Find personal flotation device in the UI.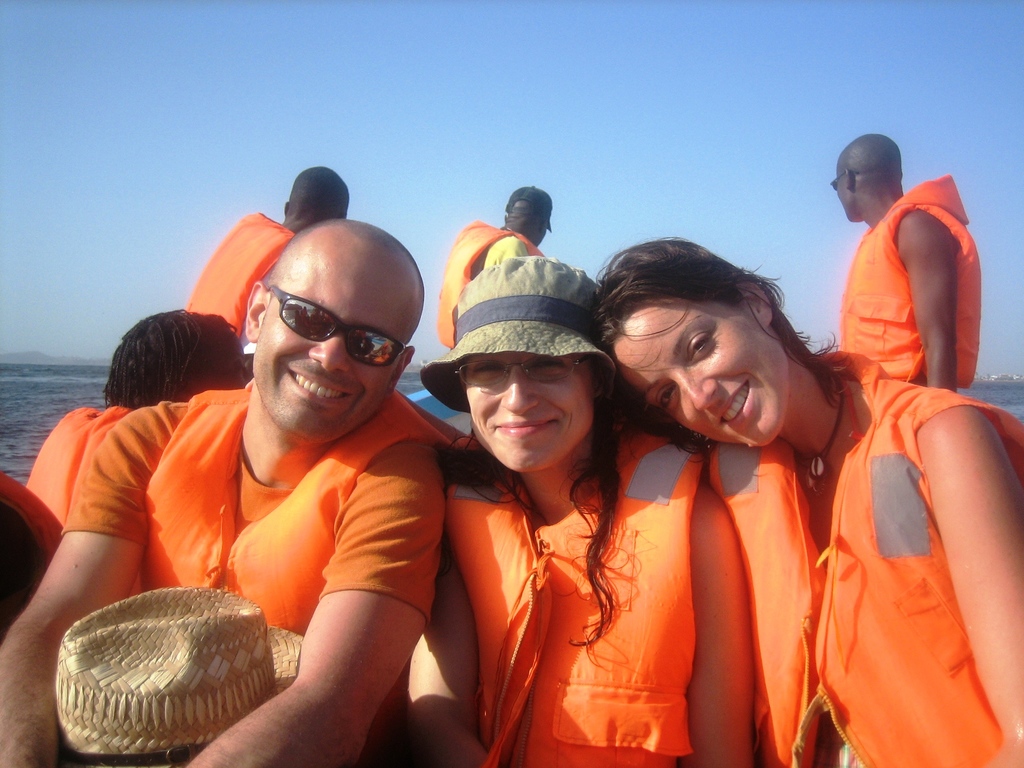
UI element at pyautogui.locateOnScreen(436, 226, 543, 349).
